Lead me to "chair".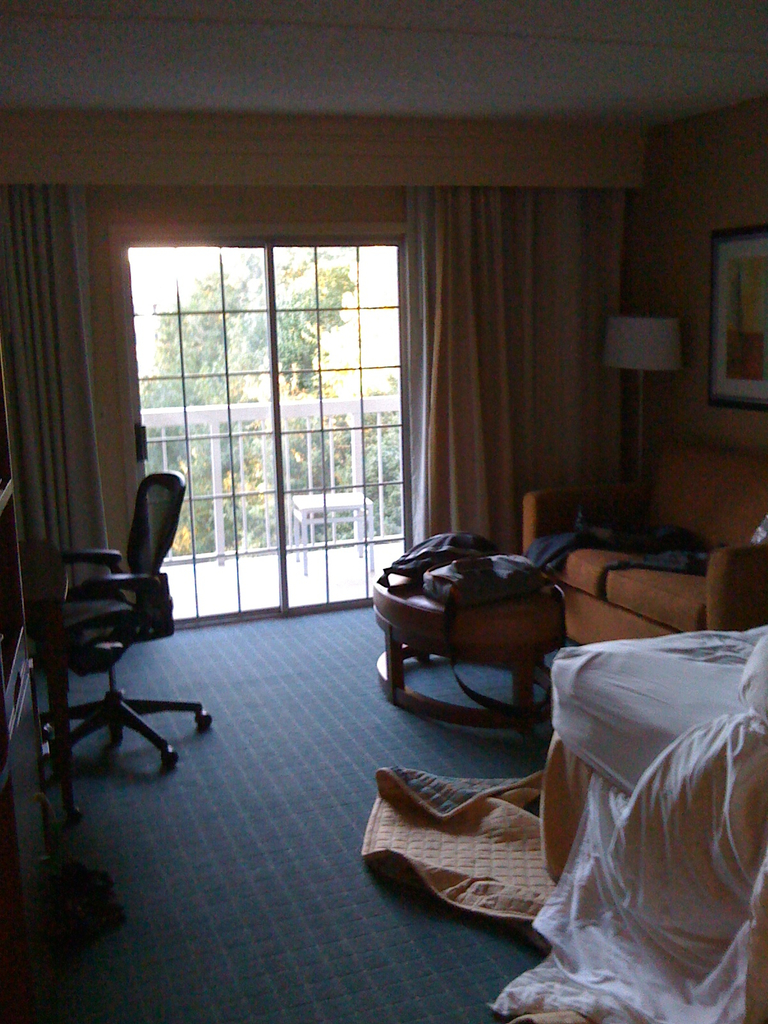
Lead to (12, 461, 200, 836).
